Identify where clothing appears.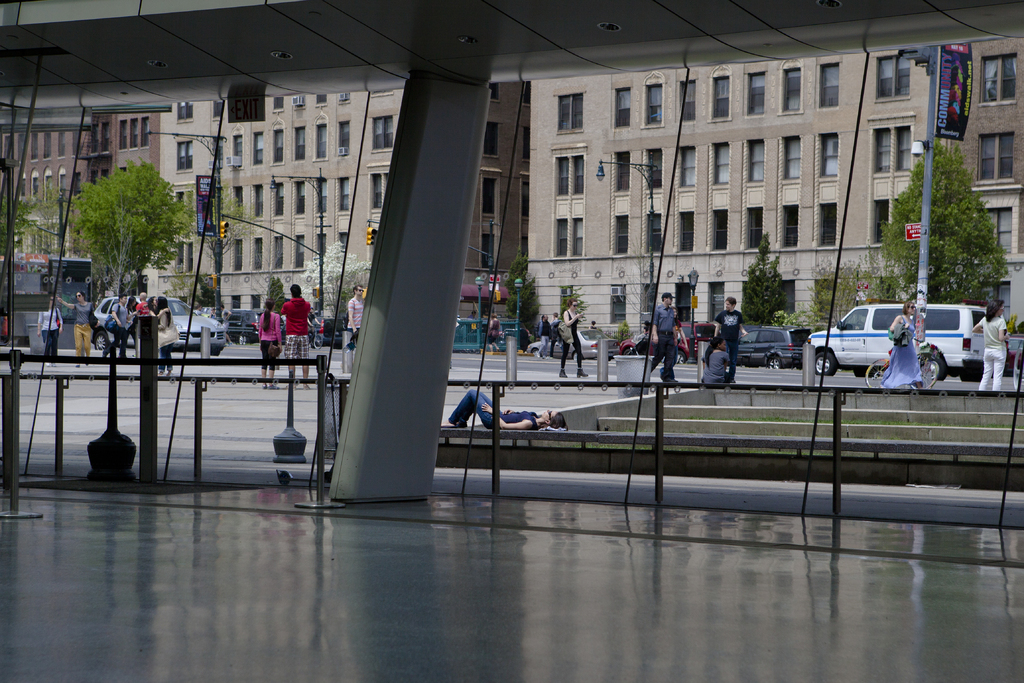
Appears at (351, 290, 362, 360).
